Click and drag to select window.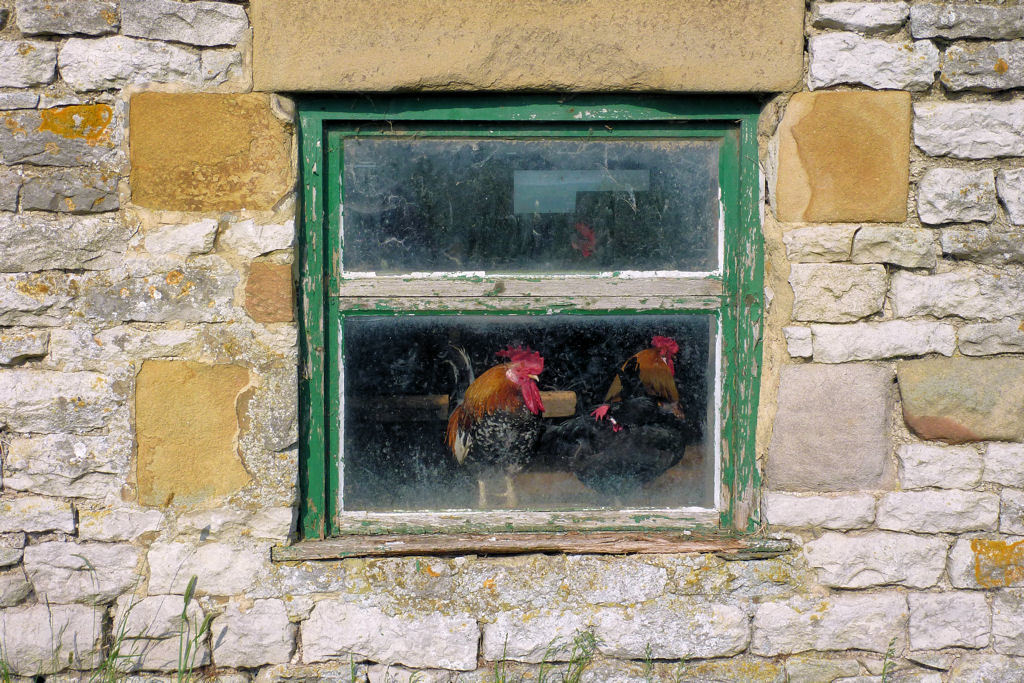
Selection: bbox=(265, 56, 806, 550).
